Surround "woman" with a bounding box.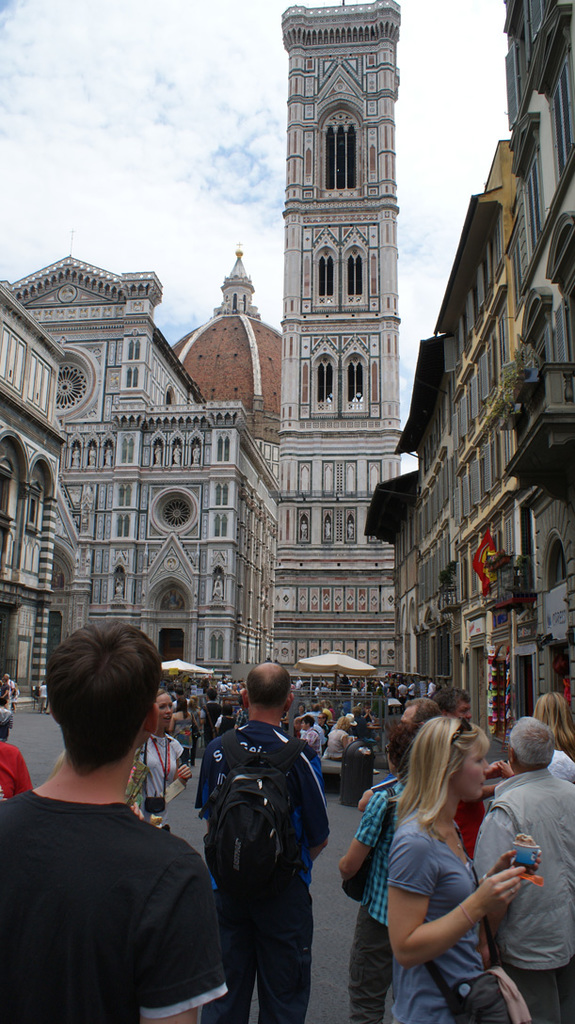
x1=532 y1=693 x2=574 y2=783.
